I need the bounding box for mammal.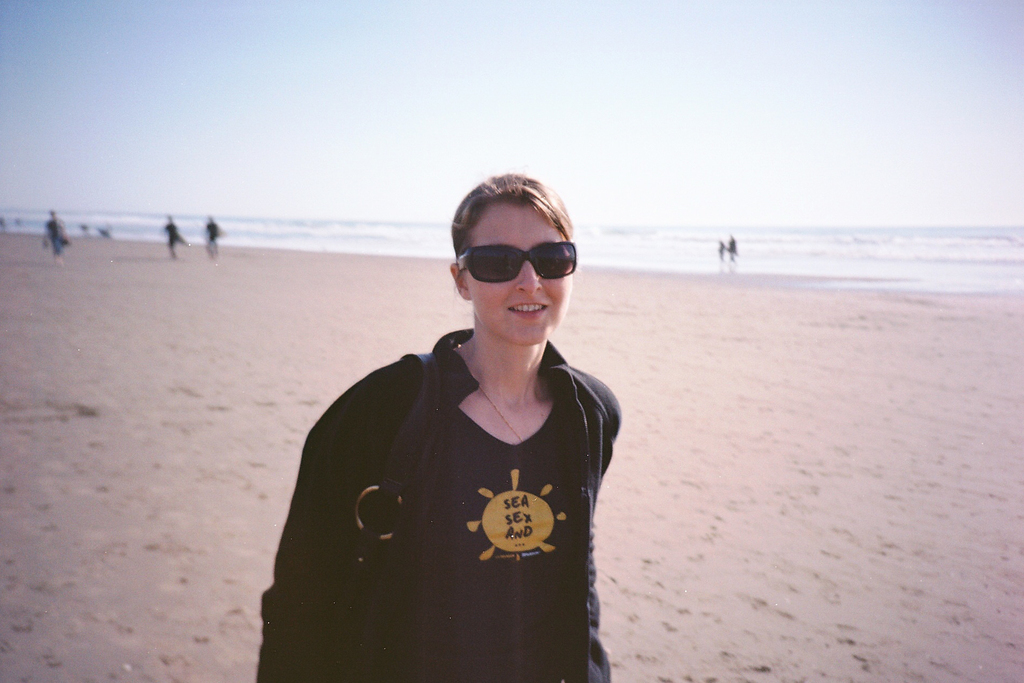
Here it is: region(728, 234, 737, 259).
